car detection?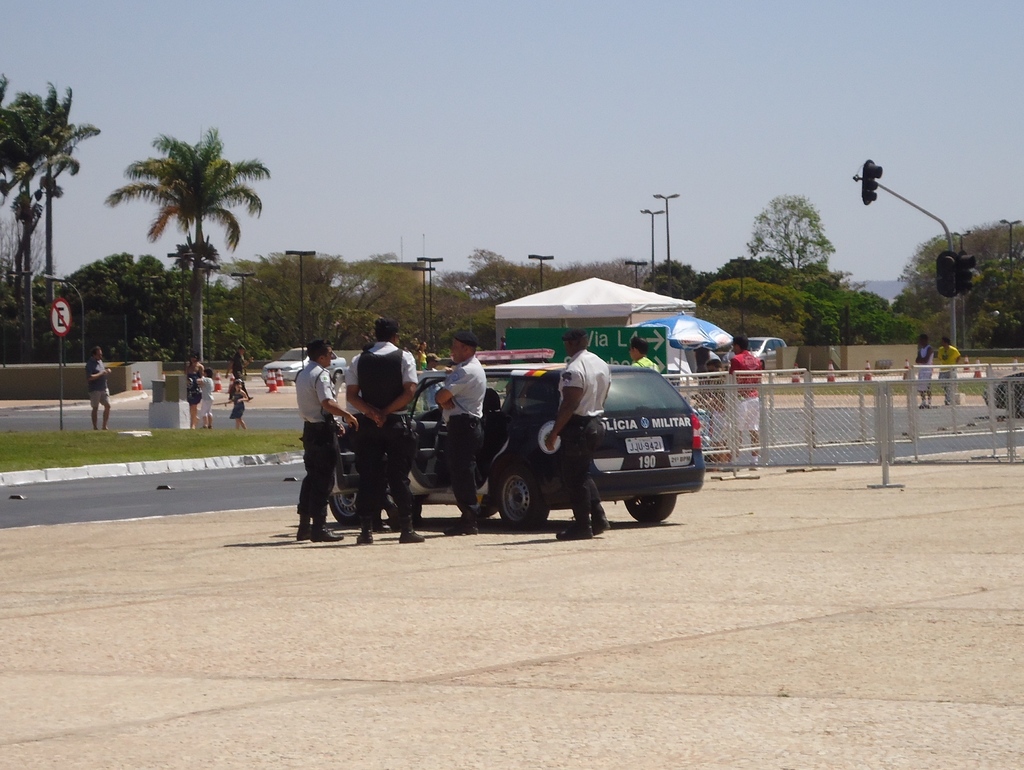
981/369/1023/415
